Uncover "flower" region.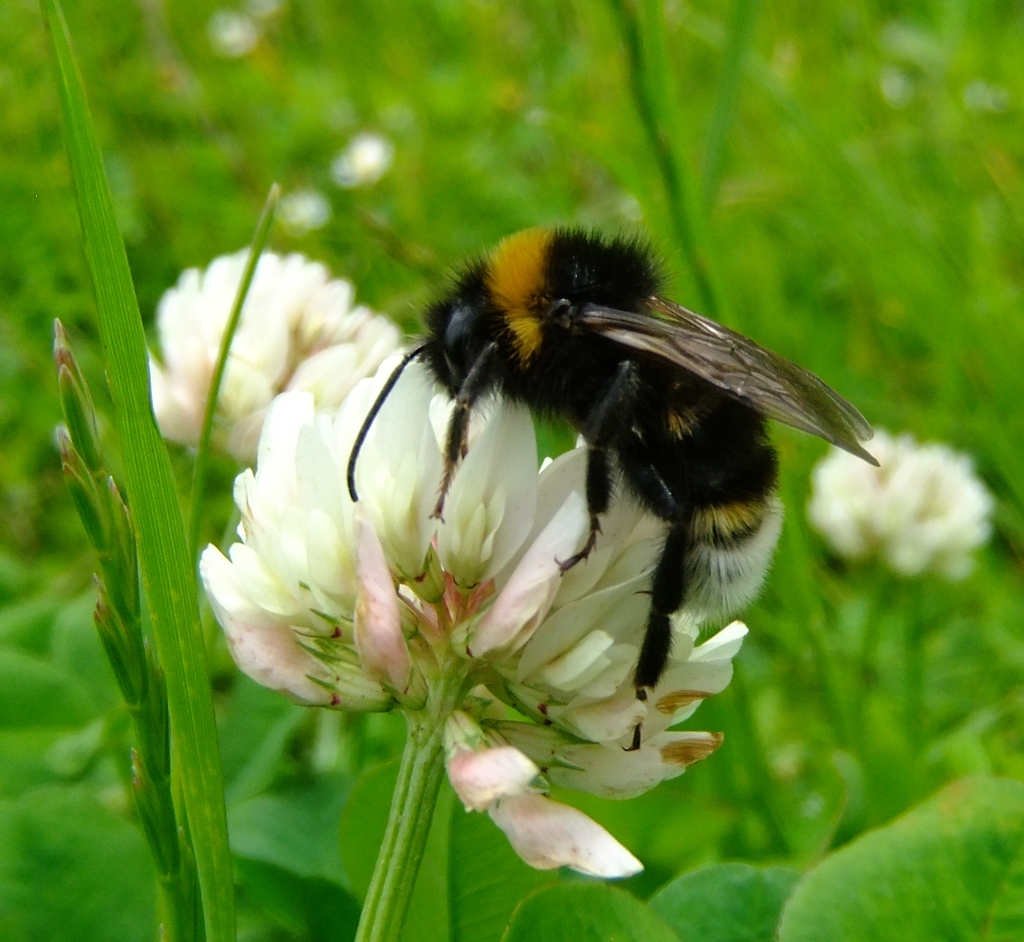
Uncovered: locate(186, 343, 747, 883).
